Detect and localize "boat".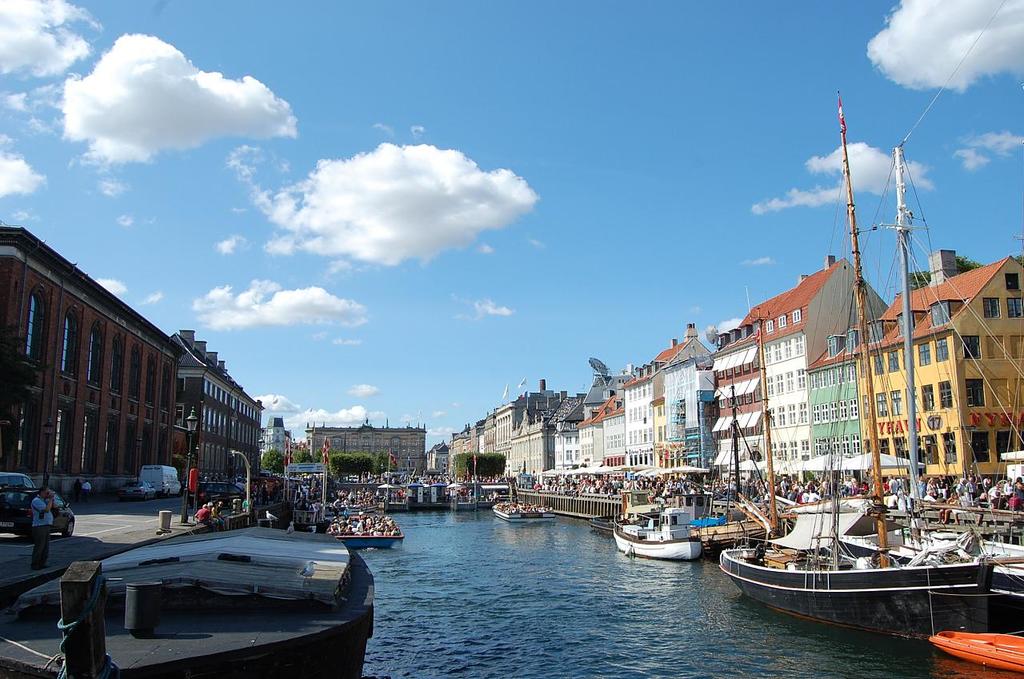
Localized at 0 523 377 678.
